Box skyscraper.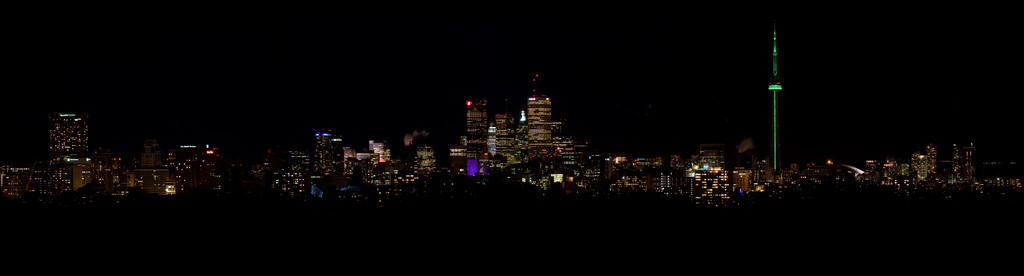
(left=765, top=26, right=783, bottom=175).
